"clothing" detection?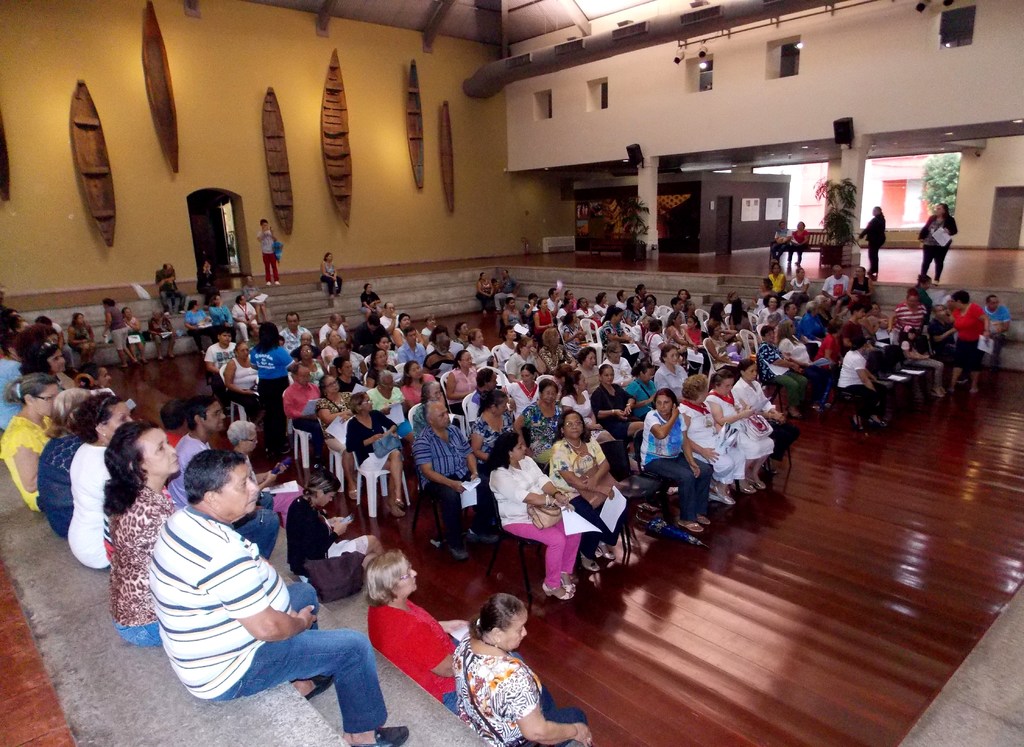
pyautogui.locateOnScreen(477, 274, 495, 300)
